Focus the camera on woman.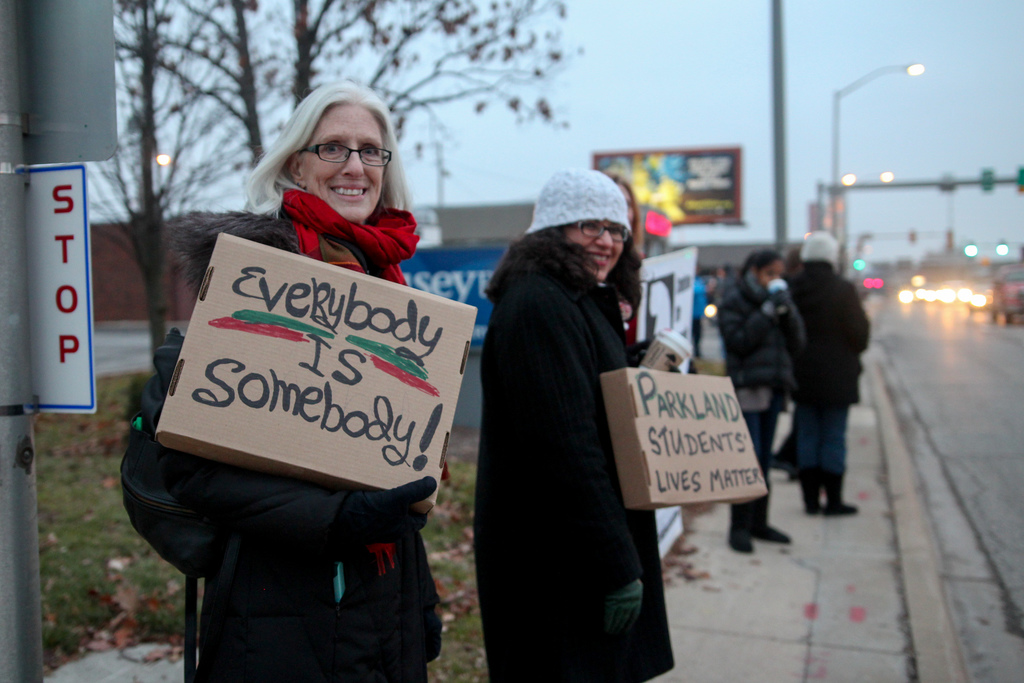
Focus region: 472 142 668 682.
